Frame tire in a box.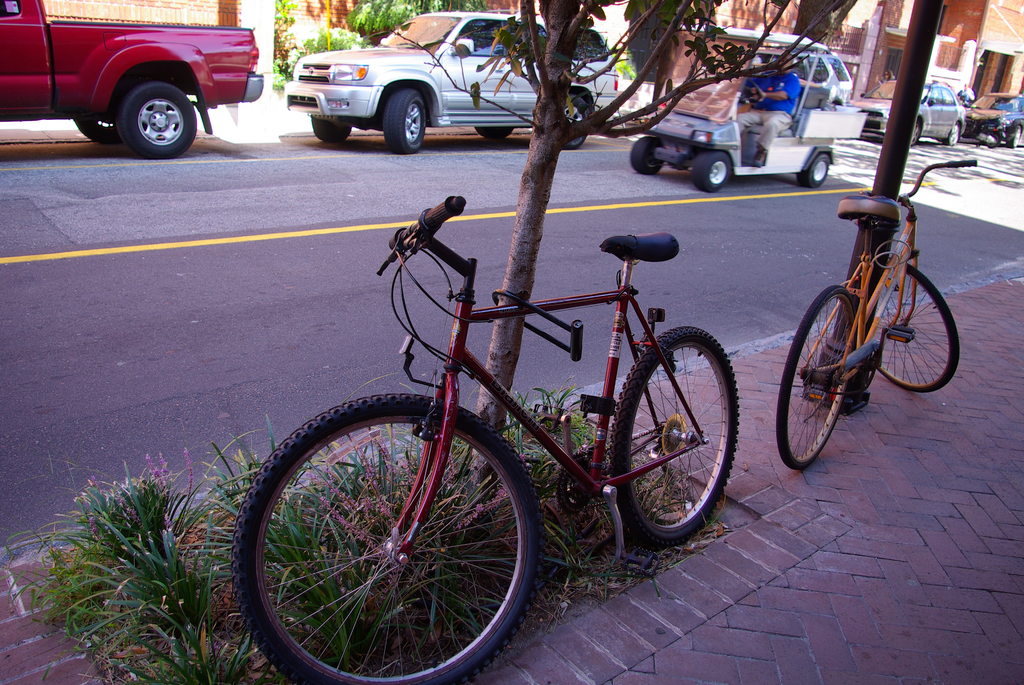
bbox=(945, 125, 964, 146).
